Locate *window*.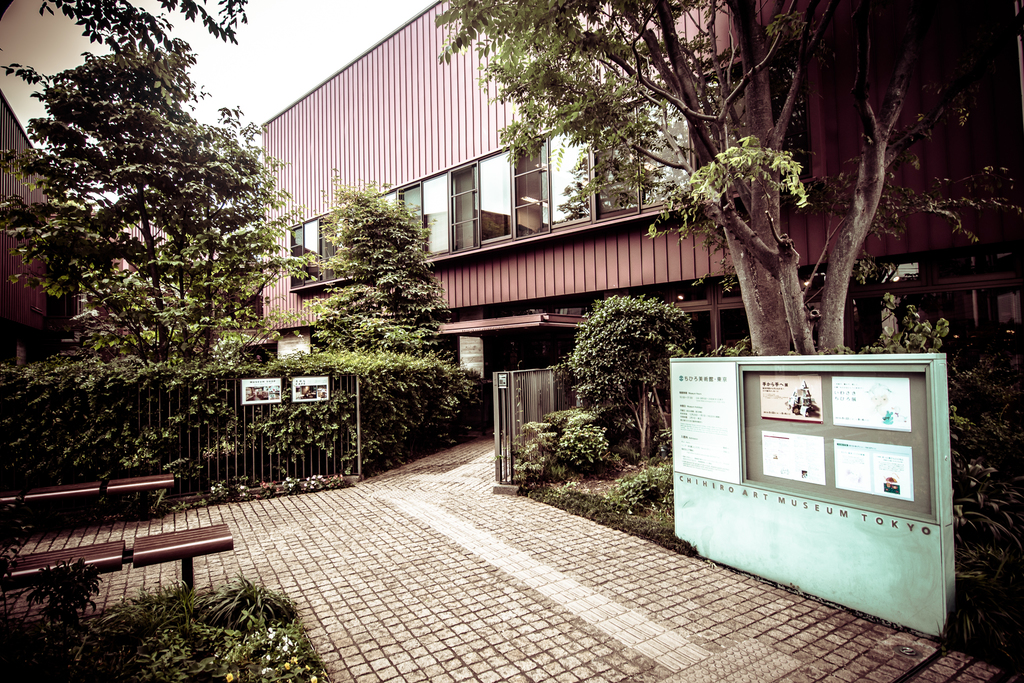
Bounding box: 636 102 691 208.
